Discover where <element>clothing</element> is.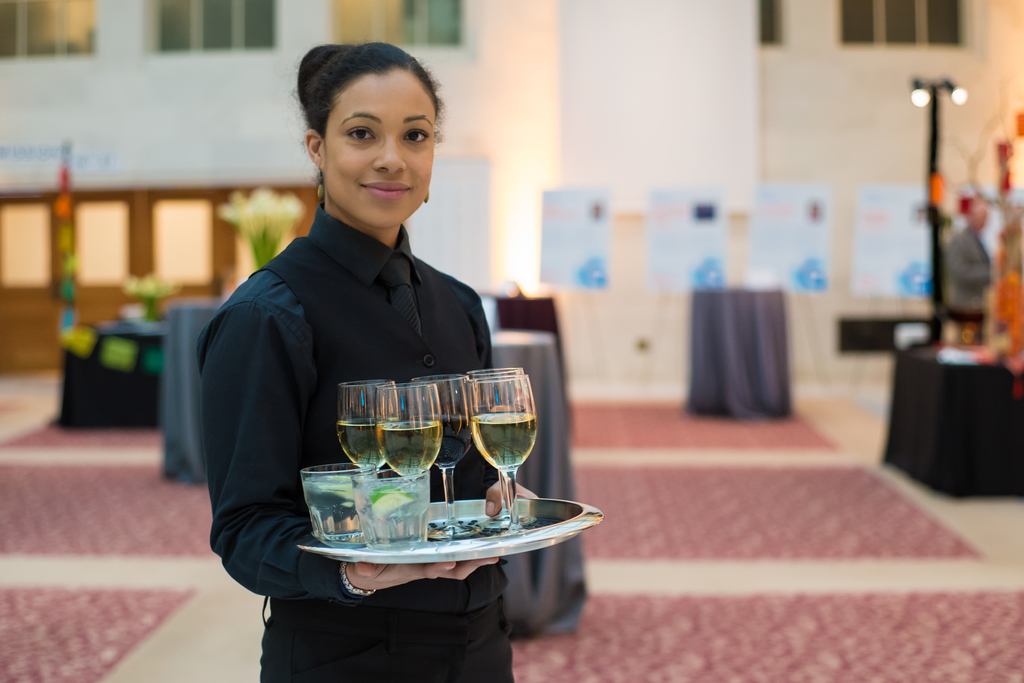
Discovered at BBox(938, 234, 1003, 316).
